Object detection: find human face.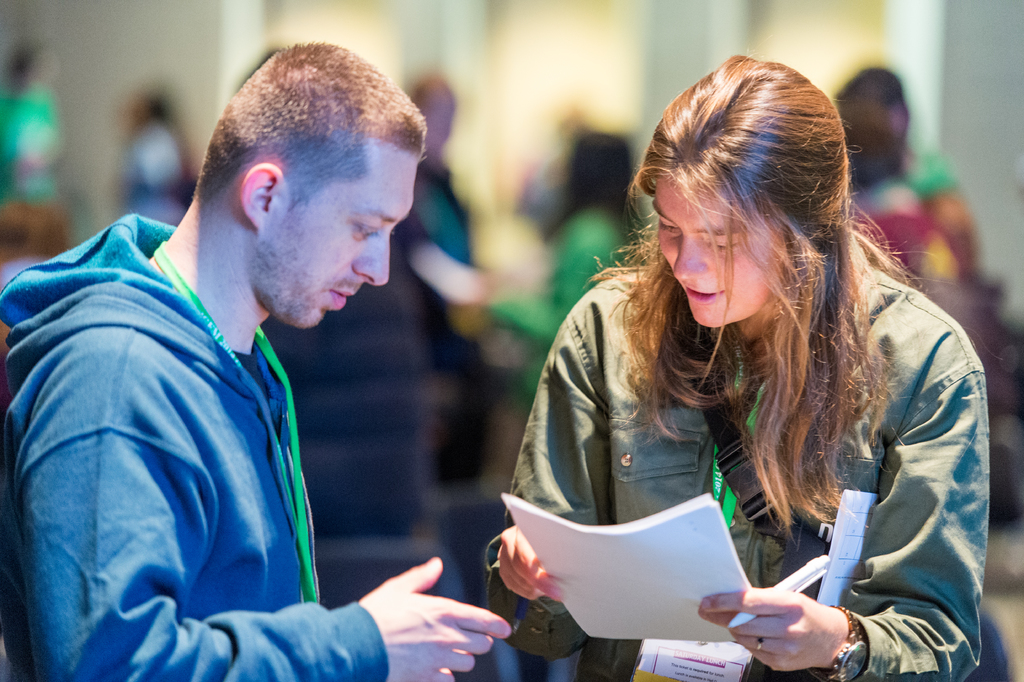
bbox(422, 101, 457, 151).
